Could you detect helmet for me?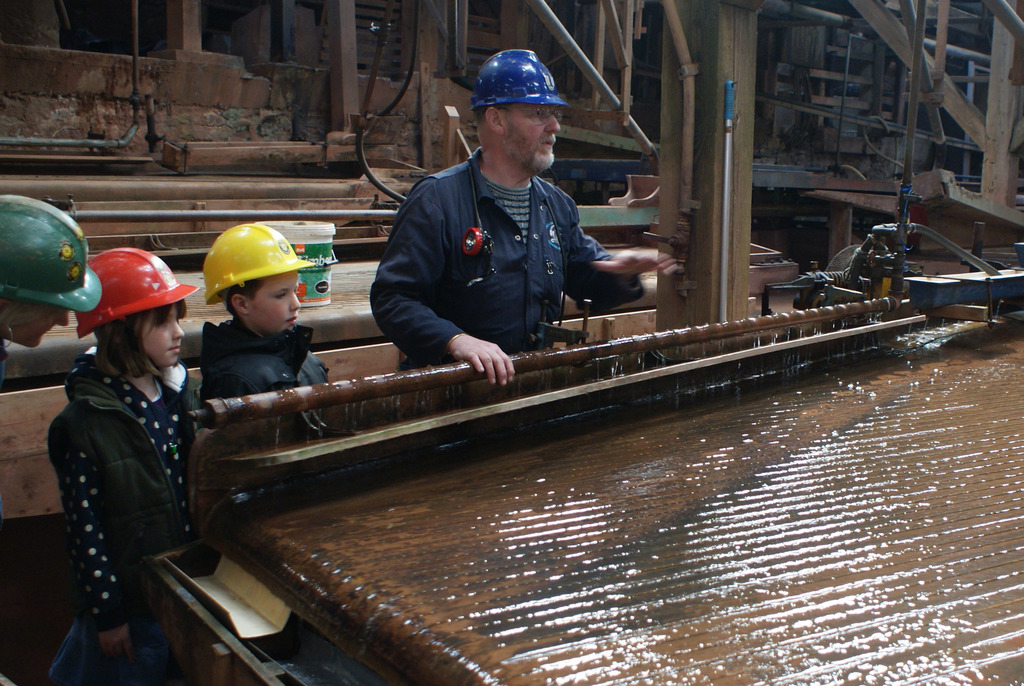
Detection result: x1=198, y1=220, x2=311, y2=333.
